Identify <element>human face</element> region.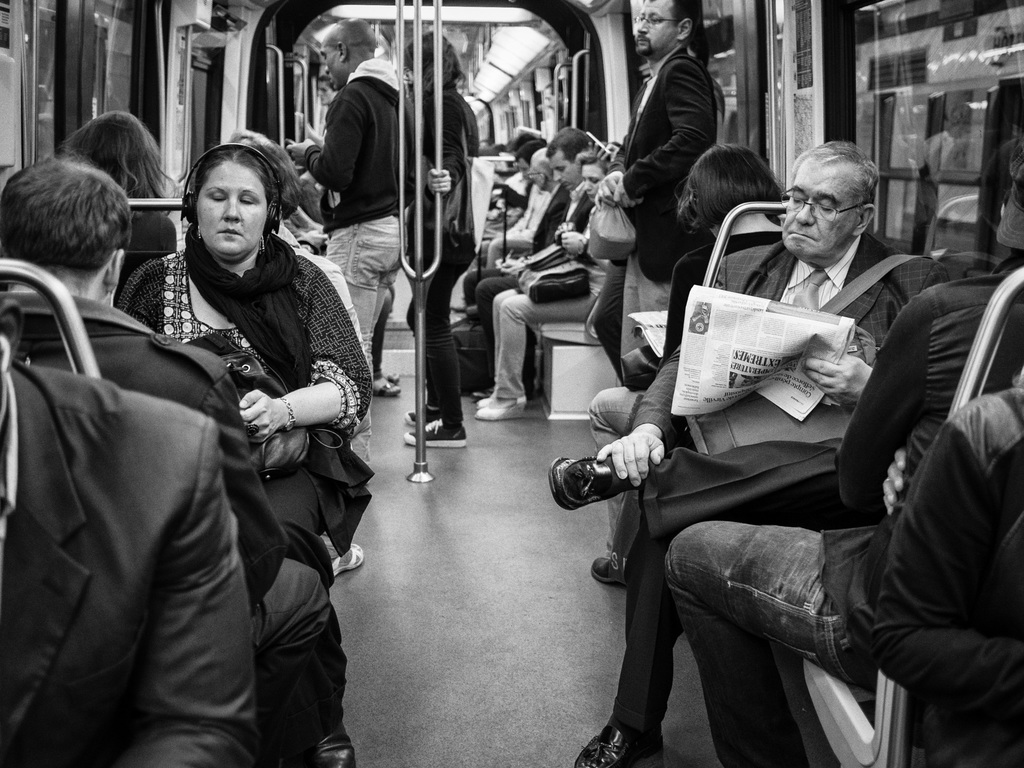
Region: region(579, 163, 606, 198).
